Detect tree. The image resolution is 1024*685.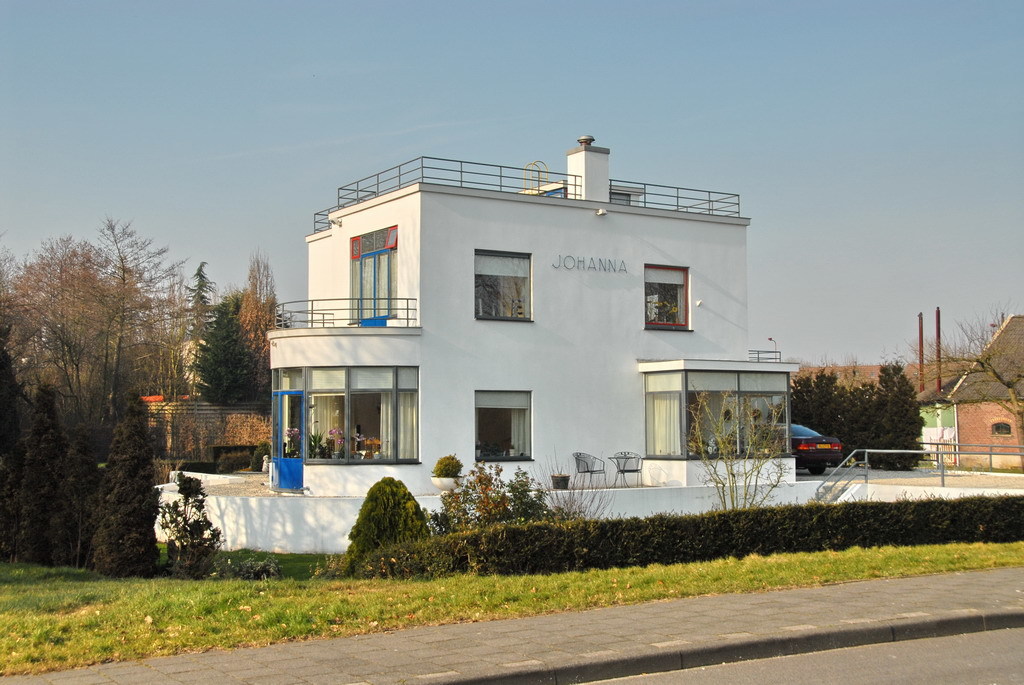
region(897, 298, 1023, 464).
